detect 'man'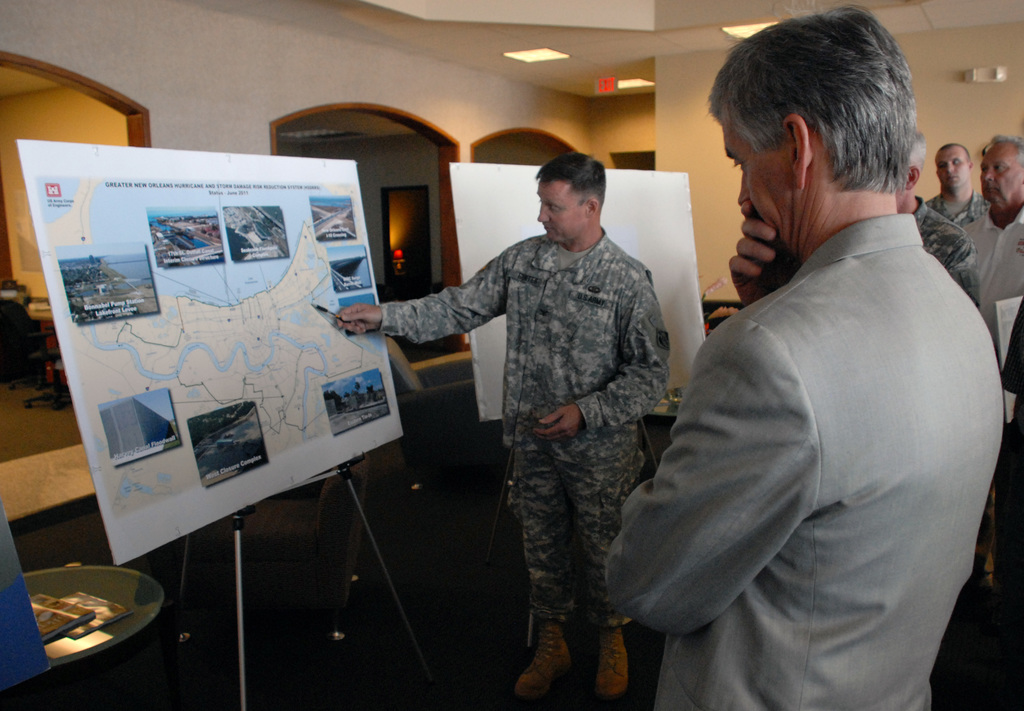
<bbox>335, 151, 671, 703</bbox>
